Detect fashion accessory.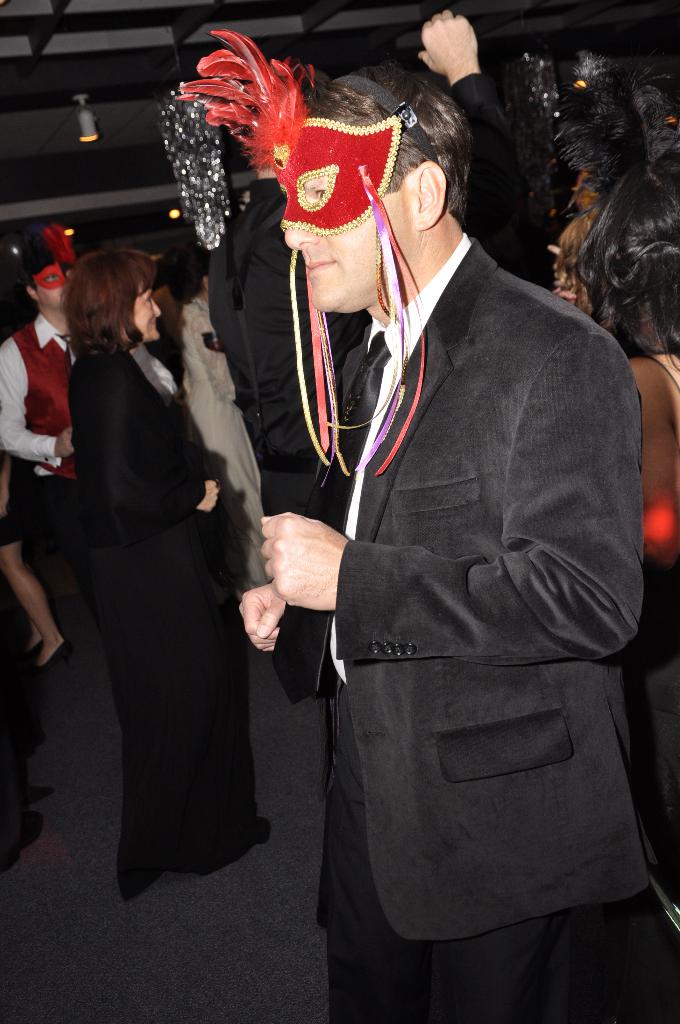
Detected at {"left": 35, "top": 637, "right": 70, "bottom": 679}.
